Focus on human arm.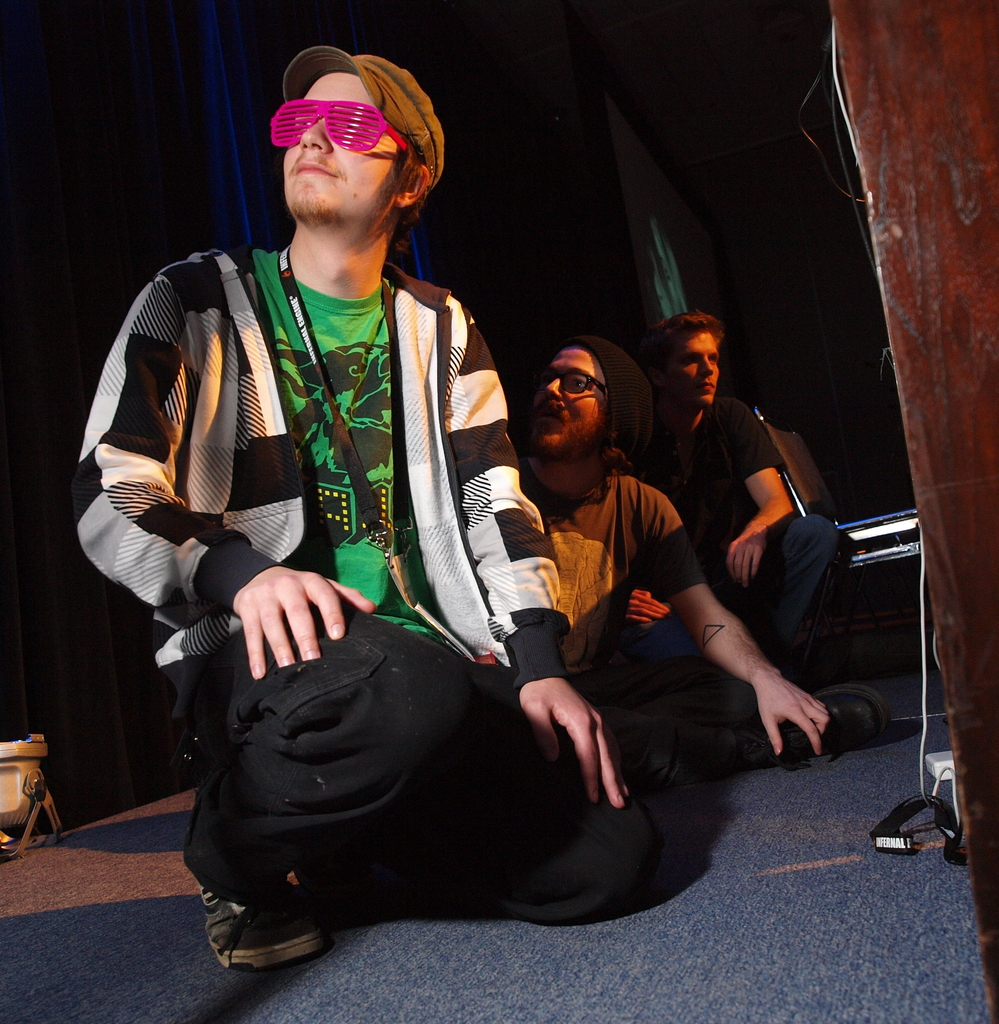
Focused at [63,269,377,673].
